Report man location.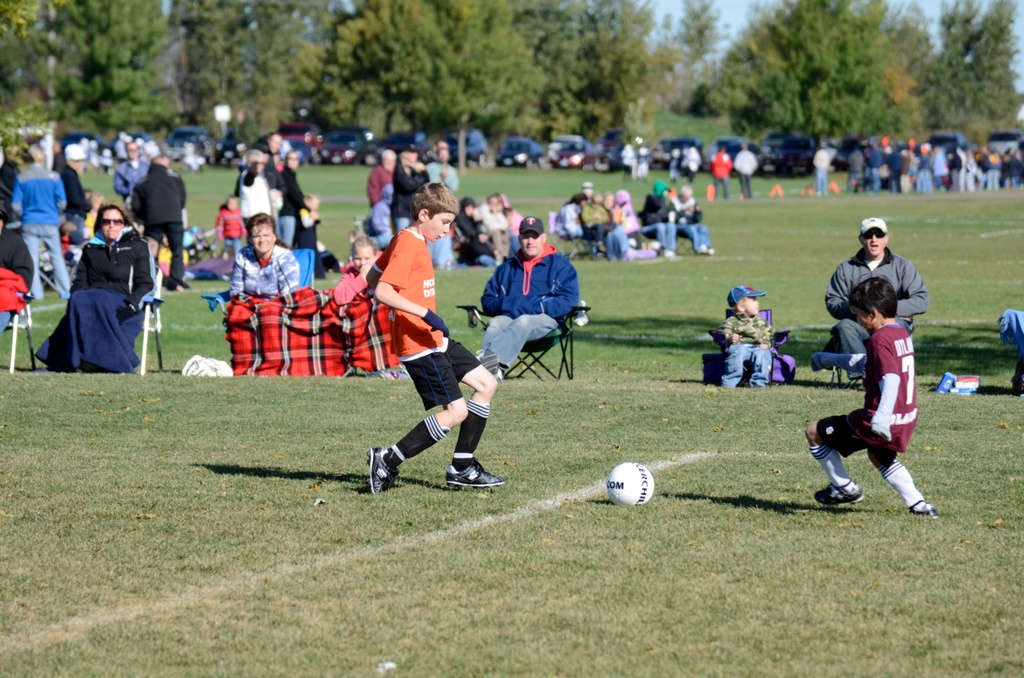
Report: crop(824, 215, 926, 385).
